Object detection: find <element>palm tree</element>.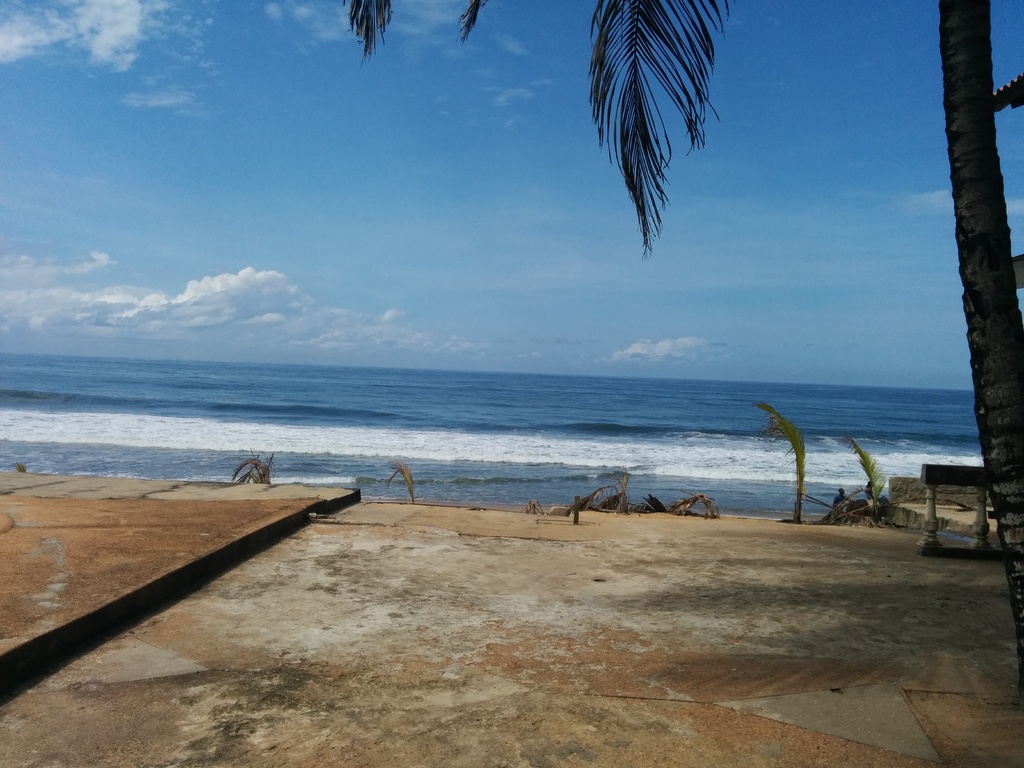
[343,0,1023,655].
